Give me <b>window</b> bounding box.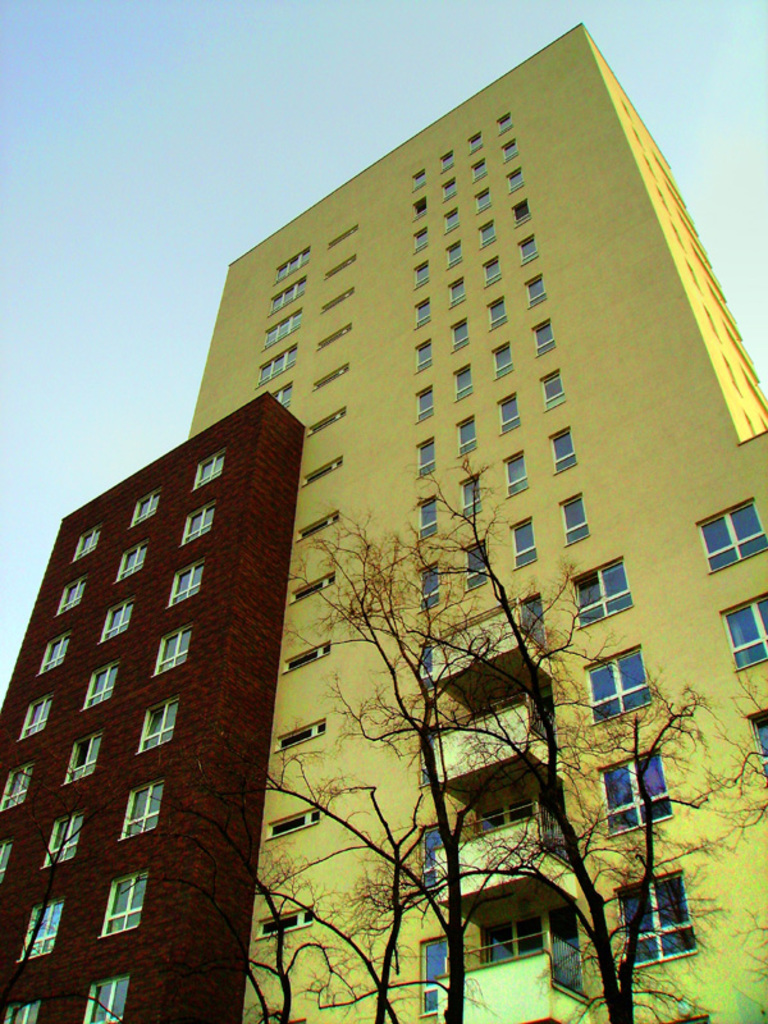
left=298, top=511, right=340, bottom=540.
